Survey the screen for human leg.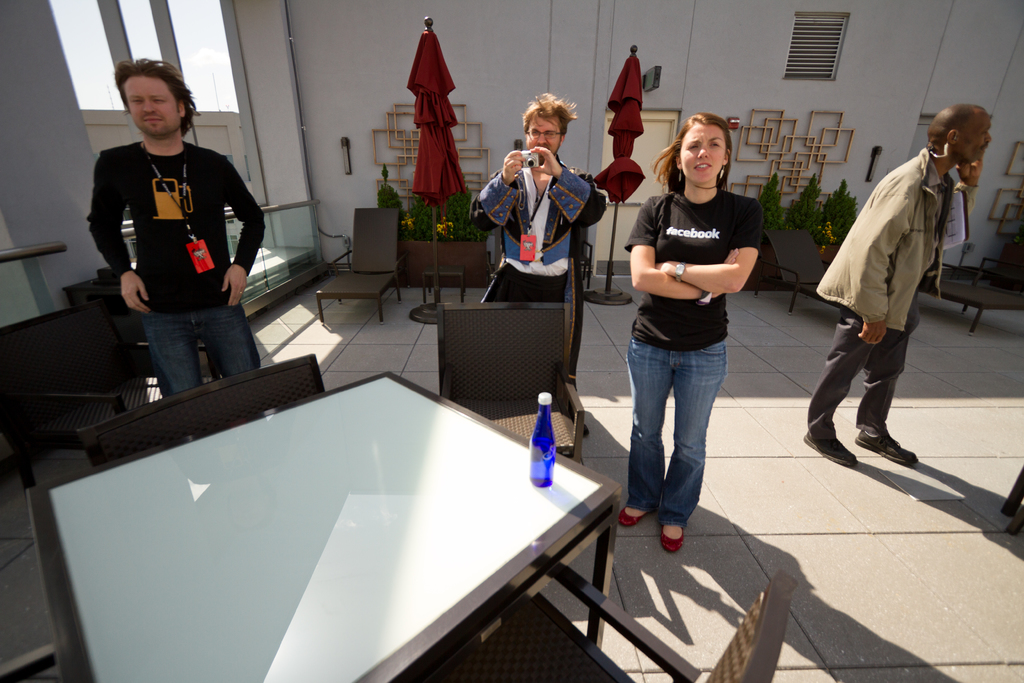
Survey found: (x1=200, y1=304, x2=262, y2=373).
